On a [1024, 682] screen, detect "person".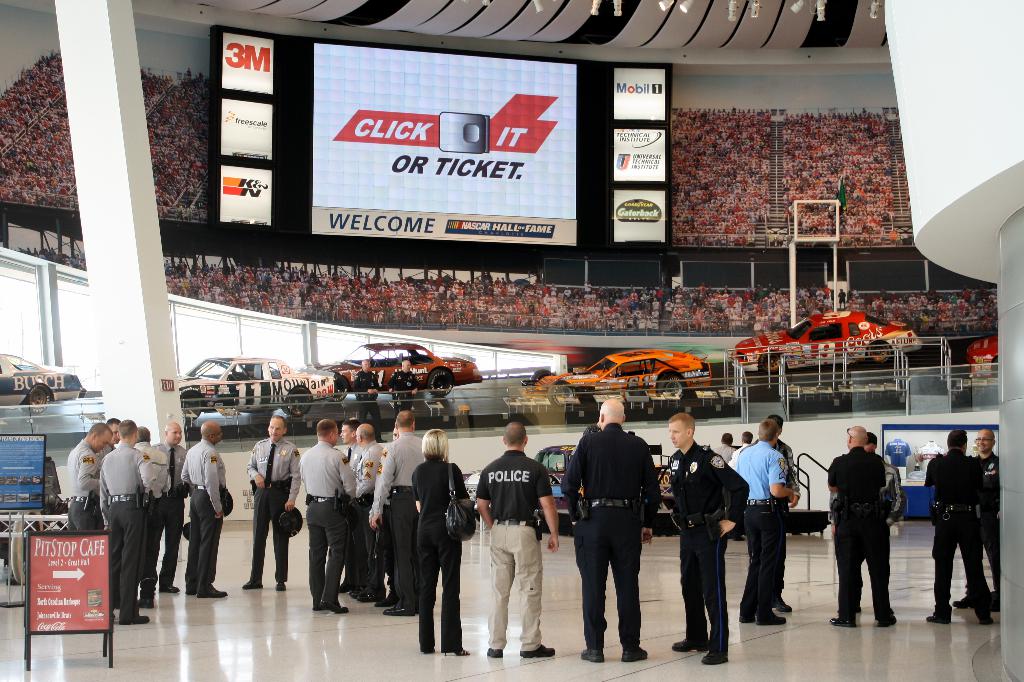
(left=952, top=421, right=1004, bottom=615).
